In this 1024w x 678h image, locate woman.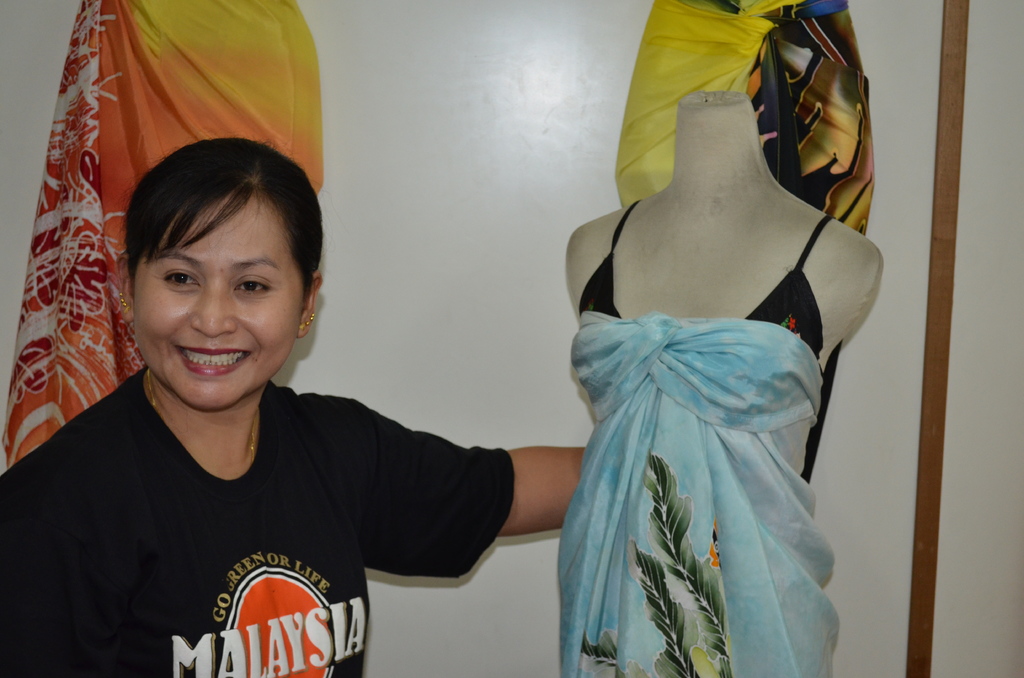
Bounding box: [36, 70, 535, 675].
